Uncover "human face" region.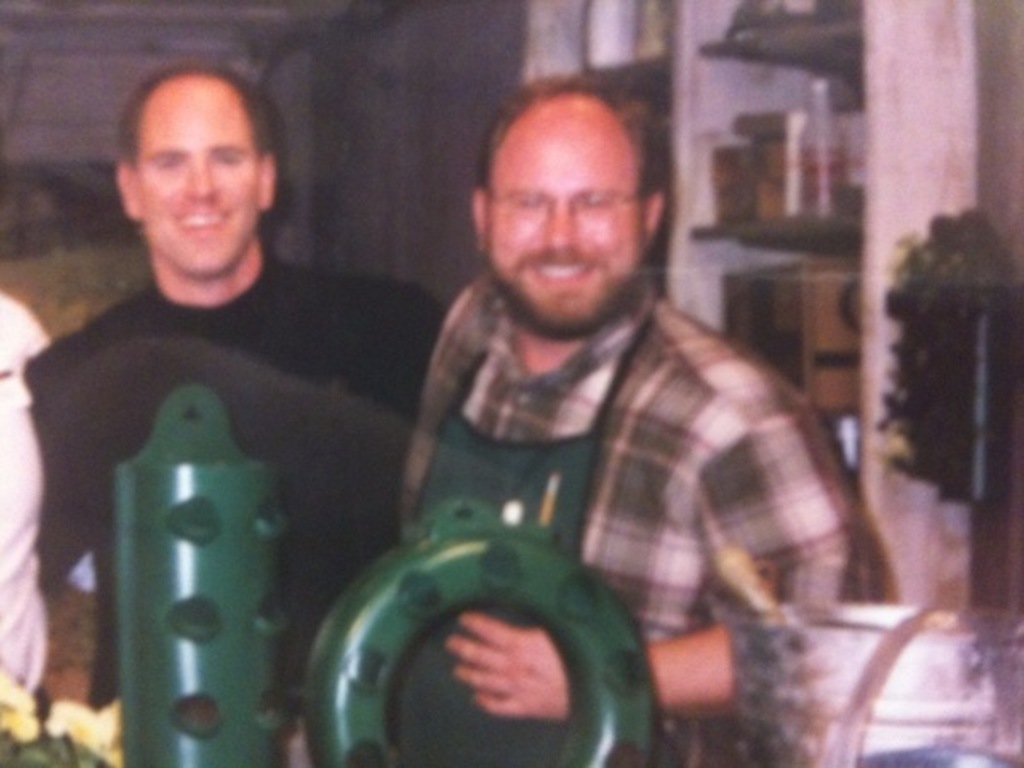
Uncovered: Rect(488, 99, 643, 336).
